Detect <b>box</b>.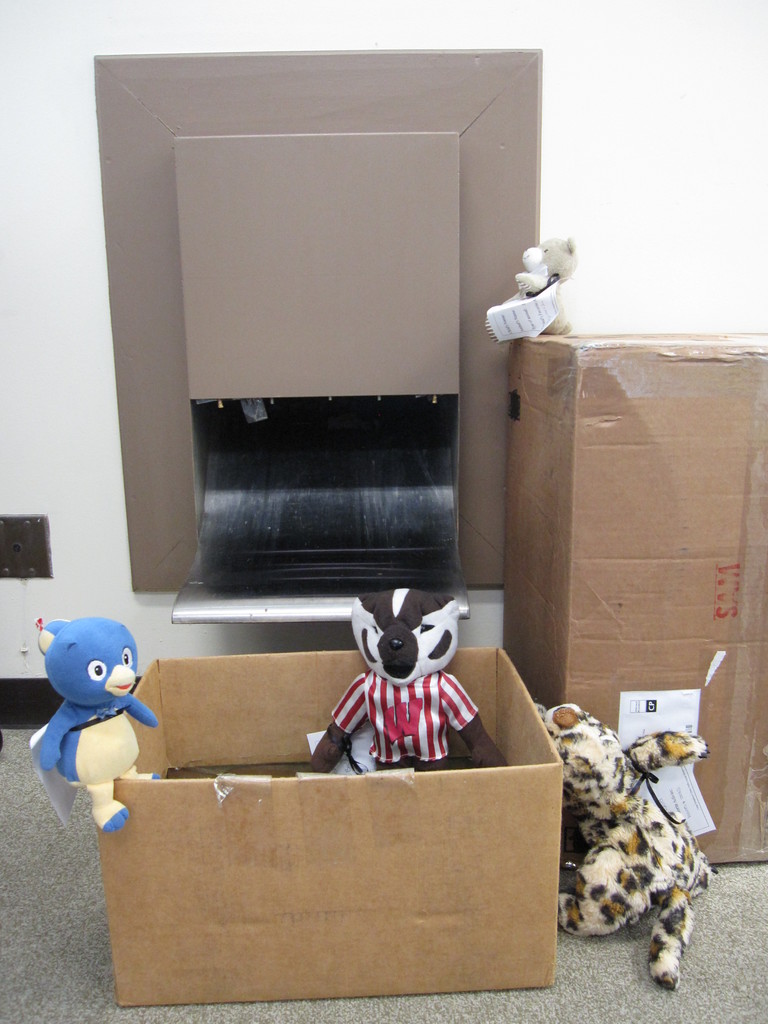
Detected at locate(513, 323, 767, 867).
